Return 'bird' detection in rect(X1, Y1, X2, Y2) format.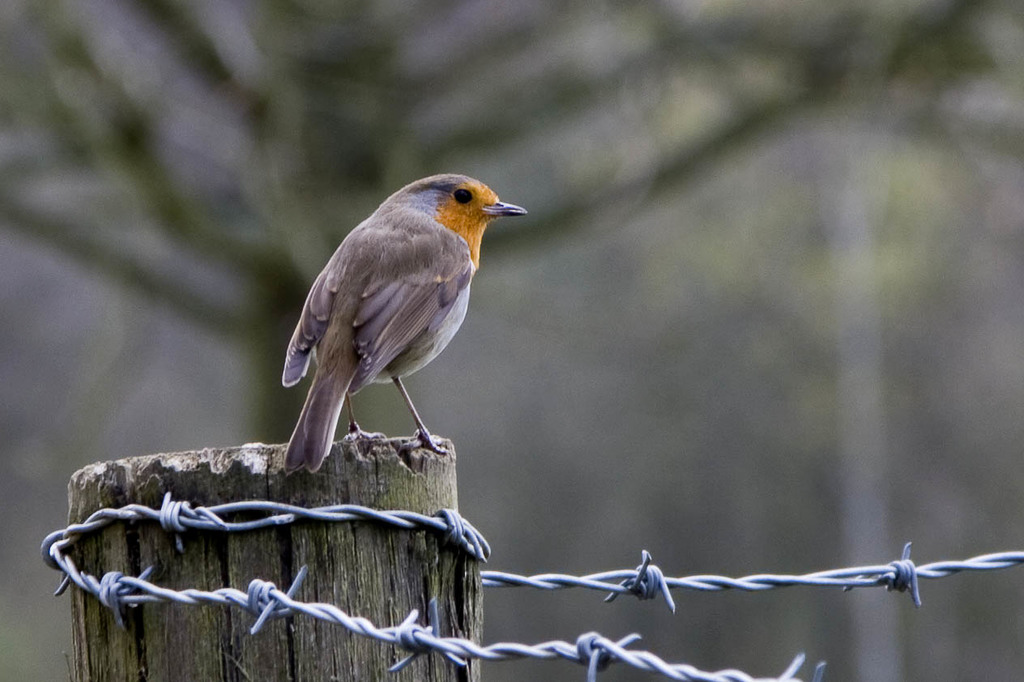
rect(269, 185, 545, 474).
